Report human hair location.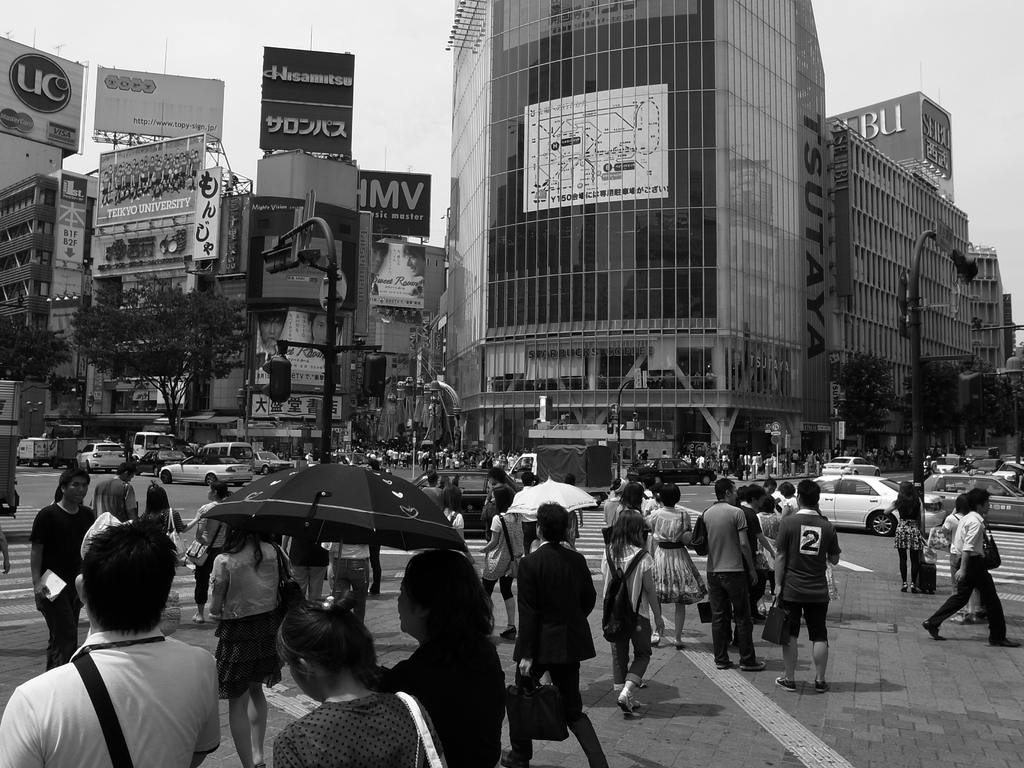
Report: <bbox>797, 479, 820, 506</bbox>.
